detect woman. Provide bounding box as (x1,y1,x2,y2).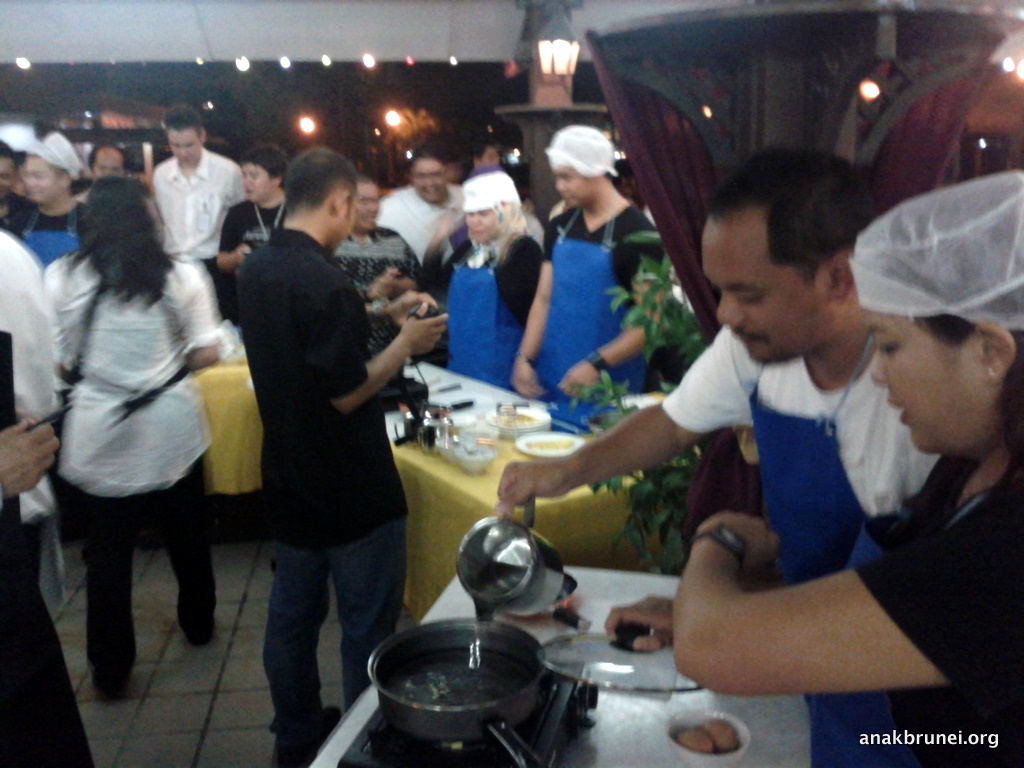
(601,166,1023,767).
